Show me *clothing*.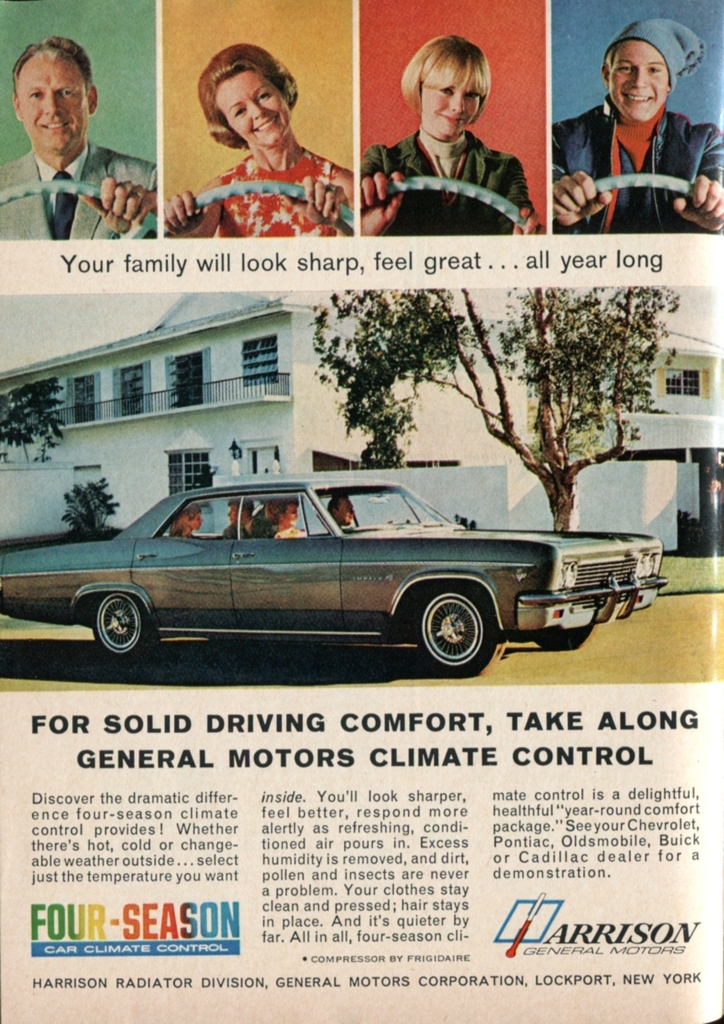
*clothing* is here: pyautogui.locateOnScreen(360, 124, 551, 238).
